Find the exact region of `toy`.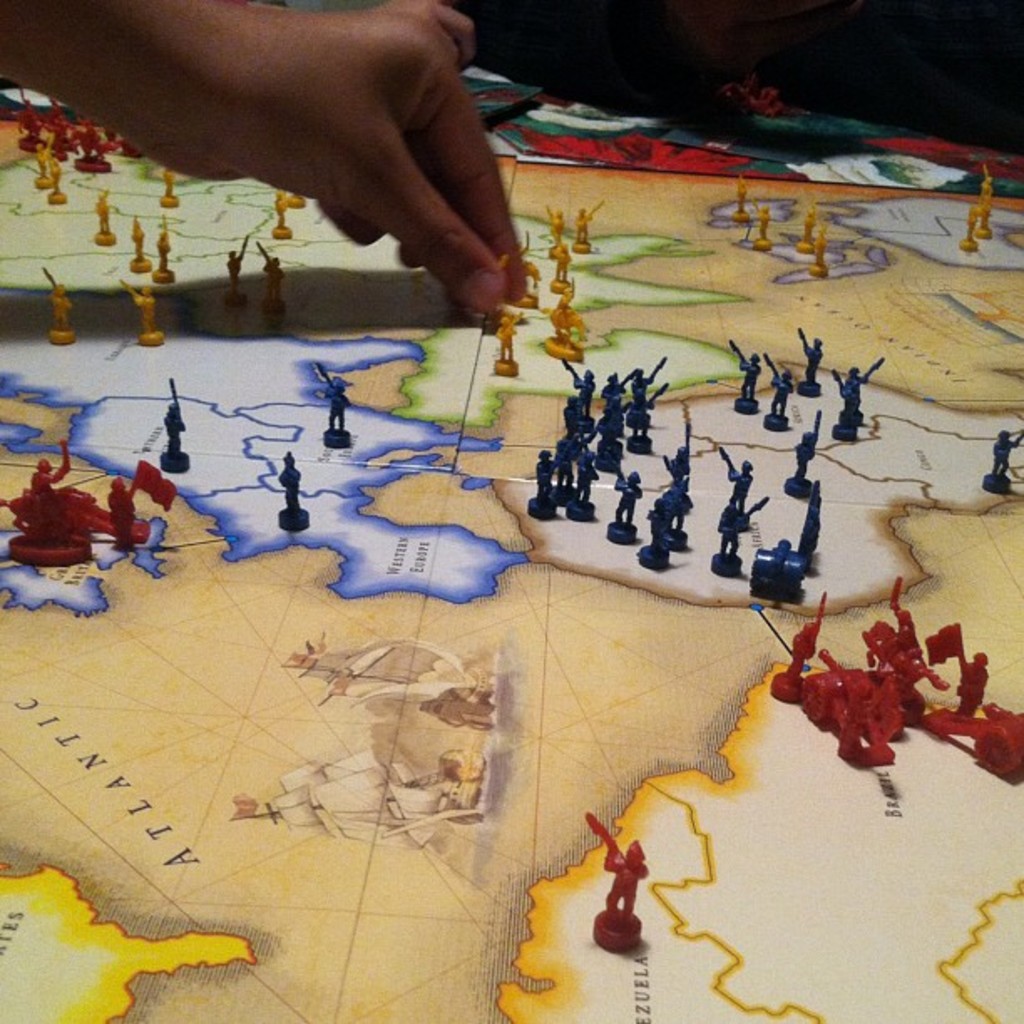
Exact region: (495,318,522,376).
